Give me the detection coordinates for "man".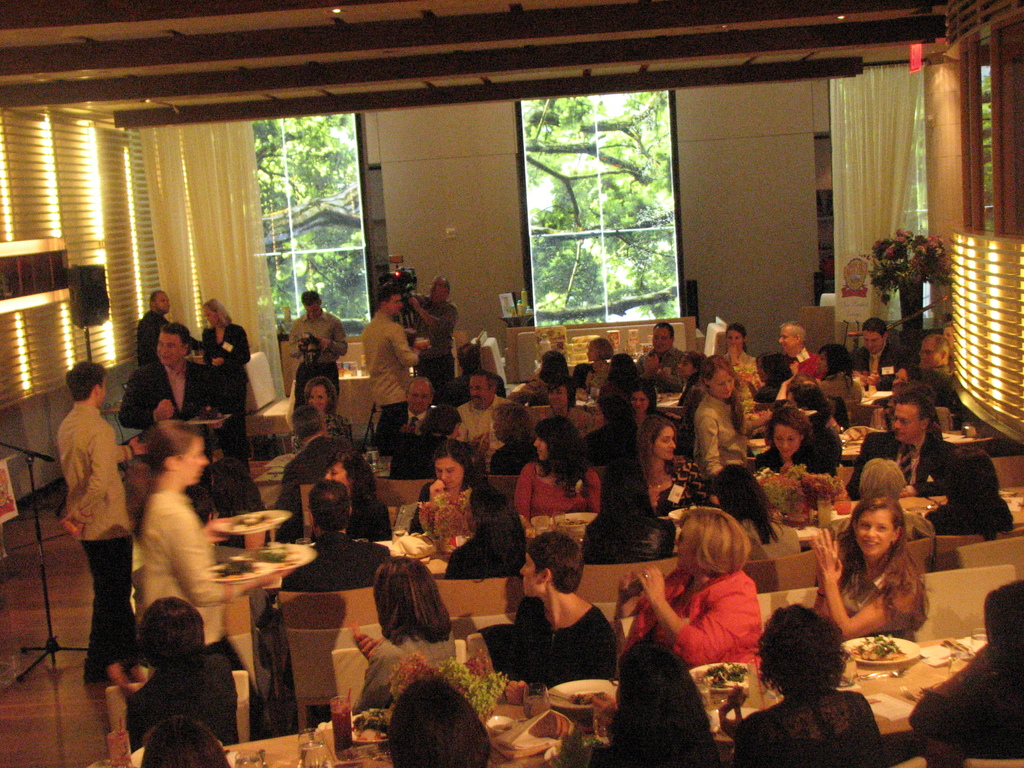
bbox=(129, 286, 202, 373).
